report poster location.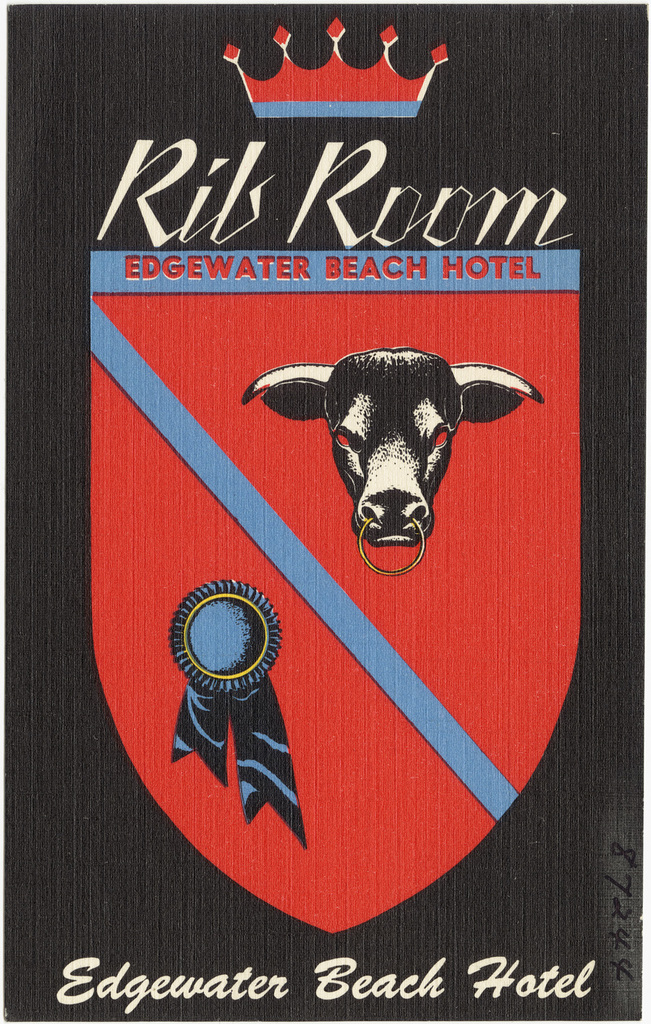
Report: <region>0, 2, 650, 1023</region>.
